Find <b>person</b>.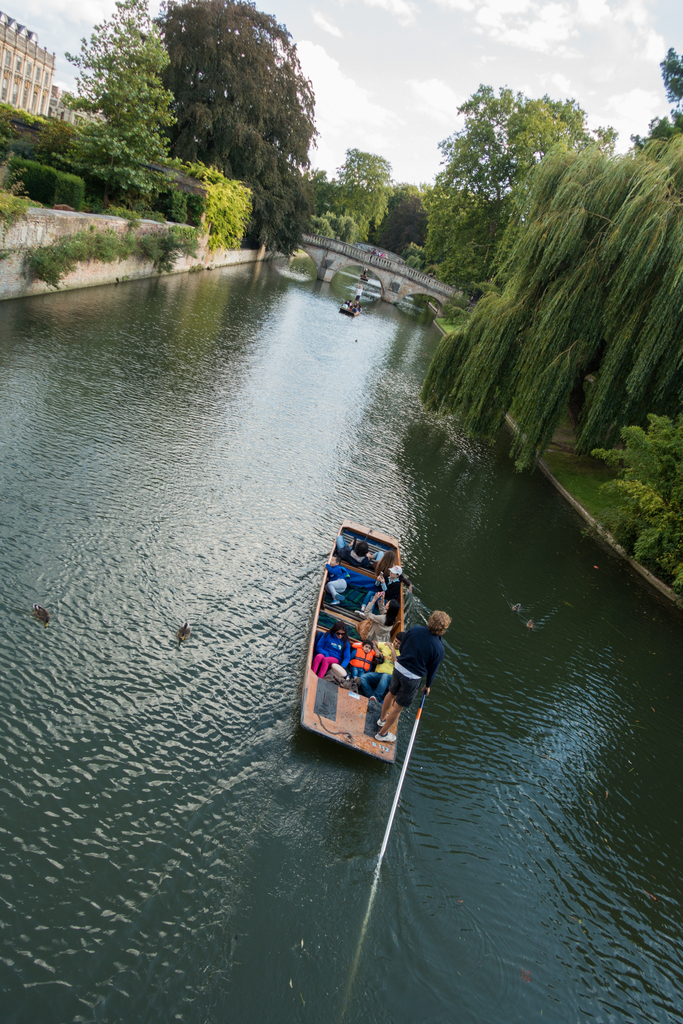
355:630:409:700.
